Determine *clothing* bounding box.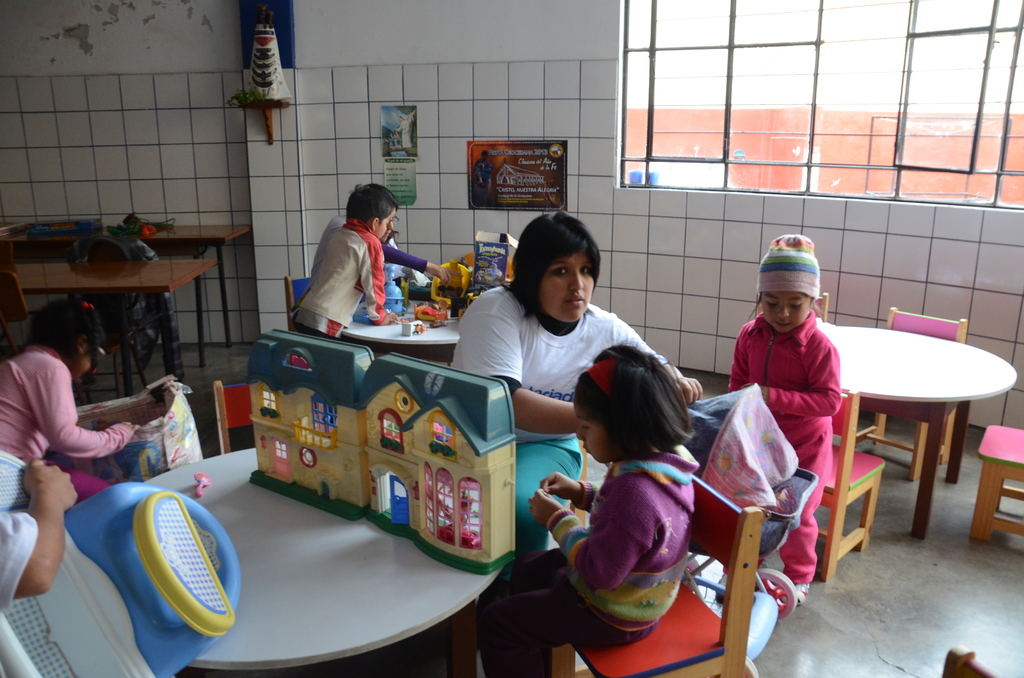
Determined: BBox(724, 310, 845, 581).
